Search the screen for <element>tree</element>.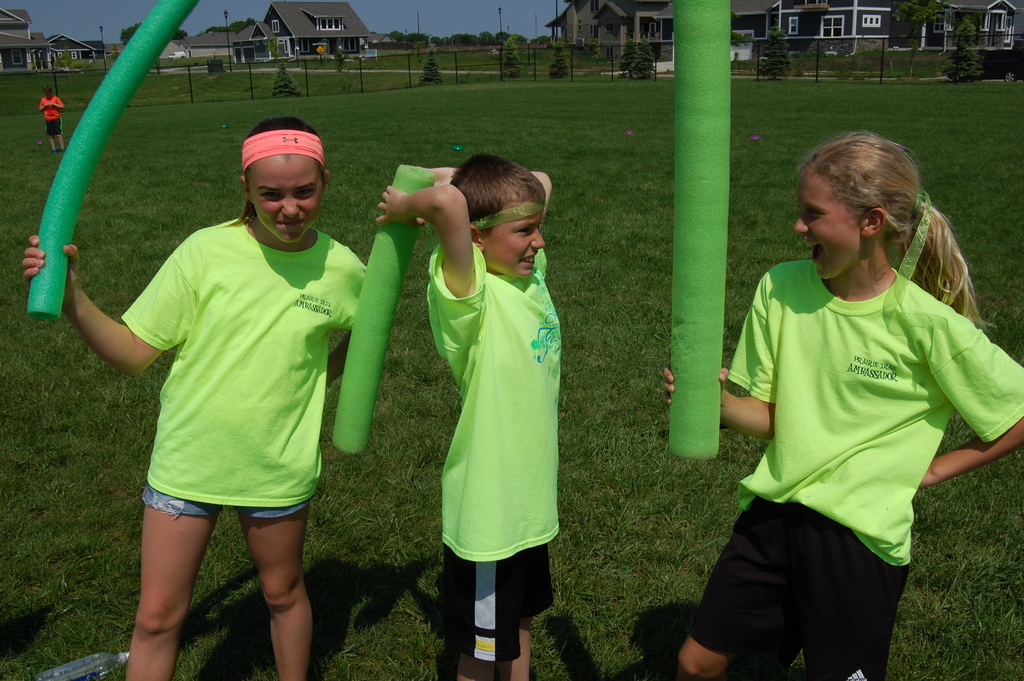
Found at pyautogui.locateOnScreen(502, 33, 525, 81).
